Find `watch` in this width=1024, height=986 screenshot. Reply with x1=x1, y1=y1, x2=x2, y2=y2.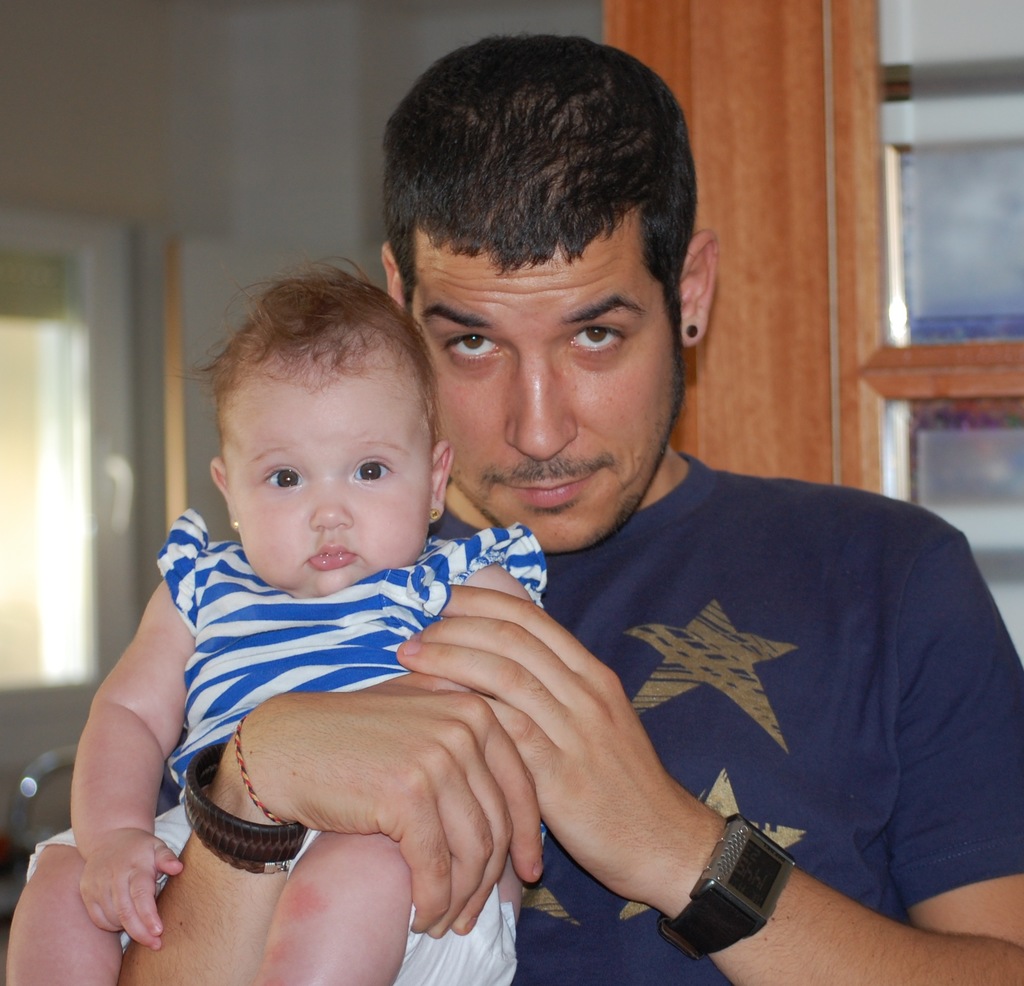
x1=664, y1=812, x2=799, y2=955.
